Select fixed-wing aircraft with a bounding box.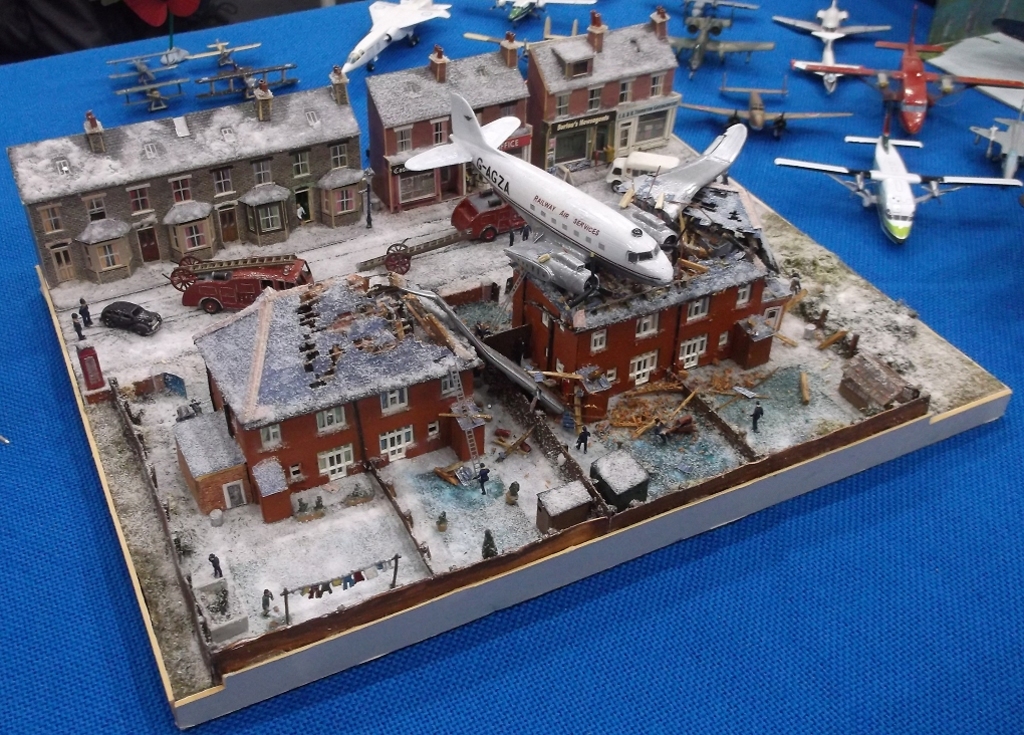
l=493, t=0, r=592, b=26.
